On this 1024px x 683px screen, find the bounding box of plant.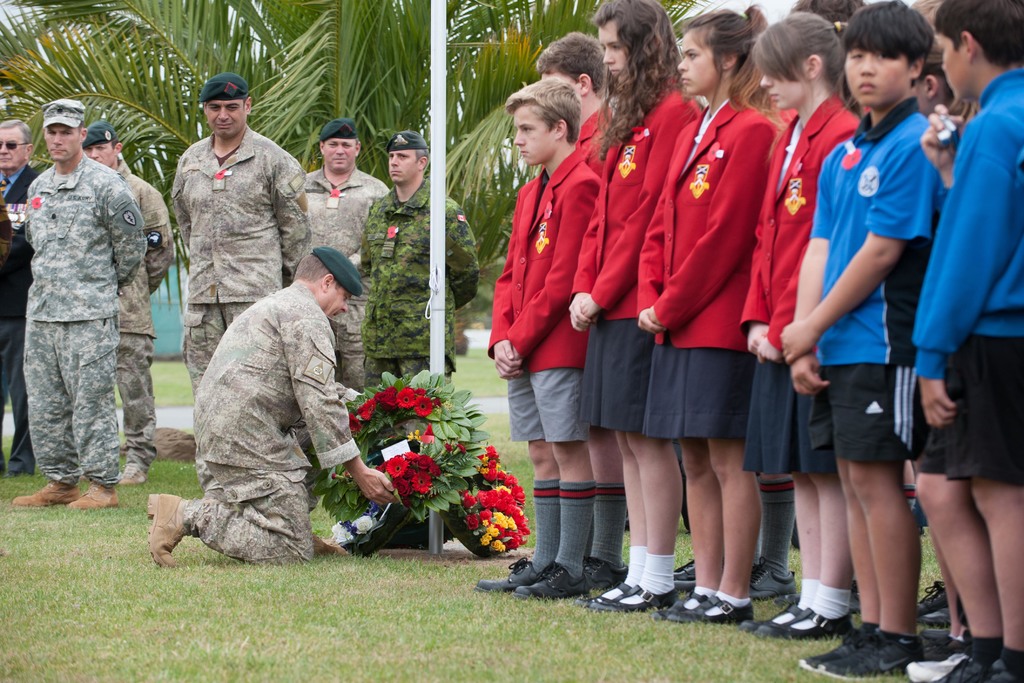
Bounding box: 342, 372, 515, 545.
